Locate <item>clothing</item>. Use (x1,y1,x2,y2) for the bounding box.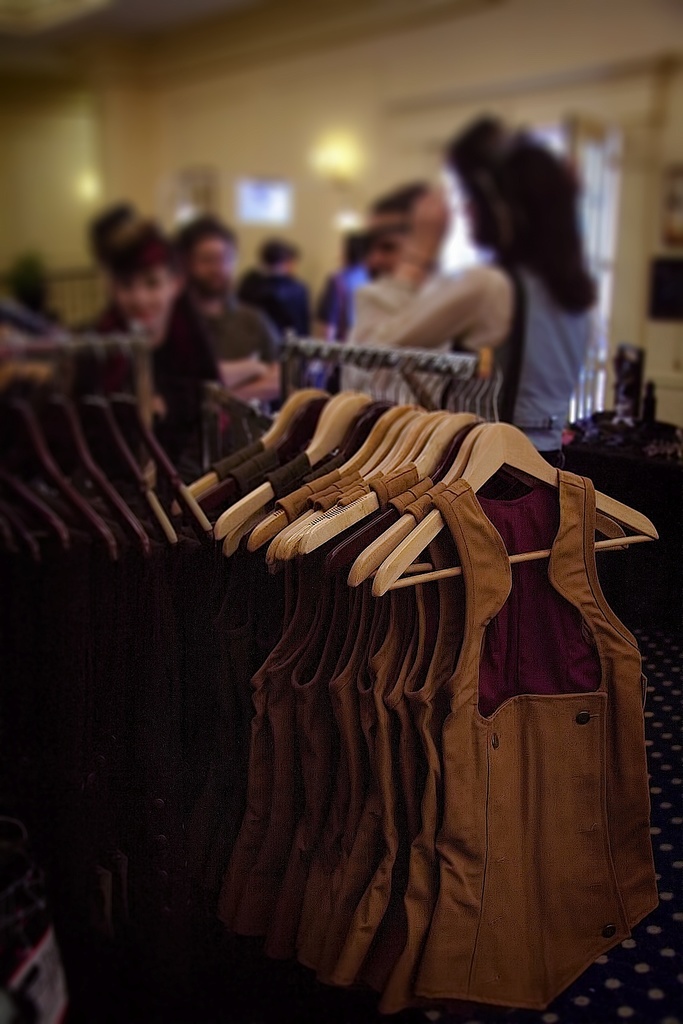
(229,271,318,393).
